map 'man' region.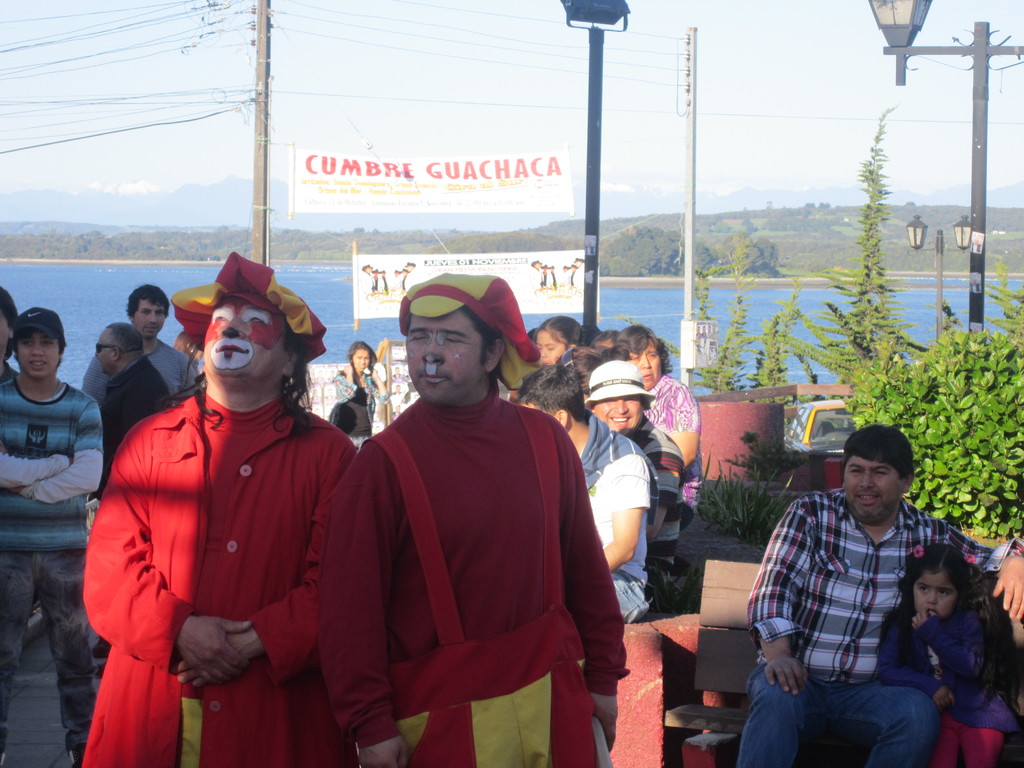
Mapped to {"left": 75, "top": 285, "right": 200, "bottom": 405}.
